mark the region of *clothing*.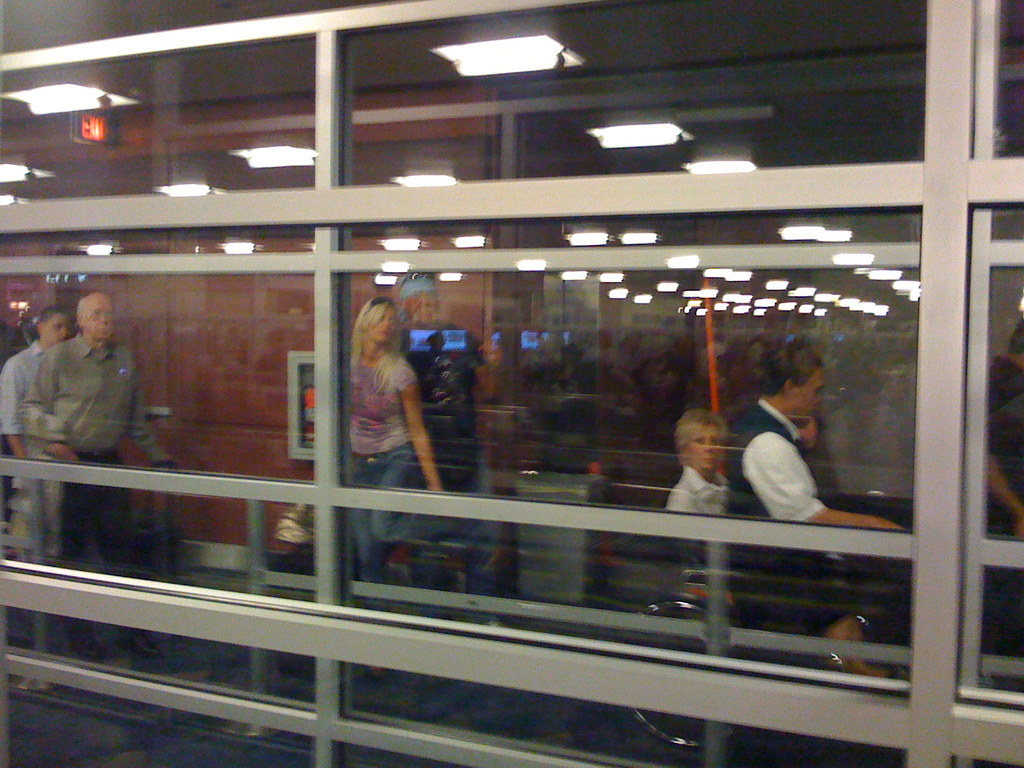
Region: Rect(11, 306, 148, 488).
